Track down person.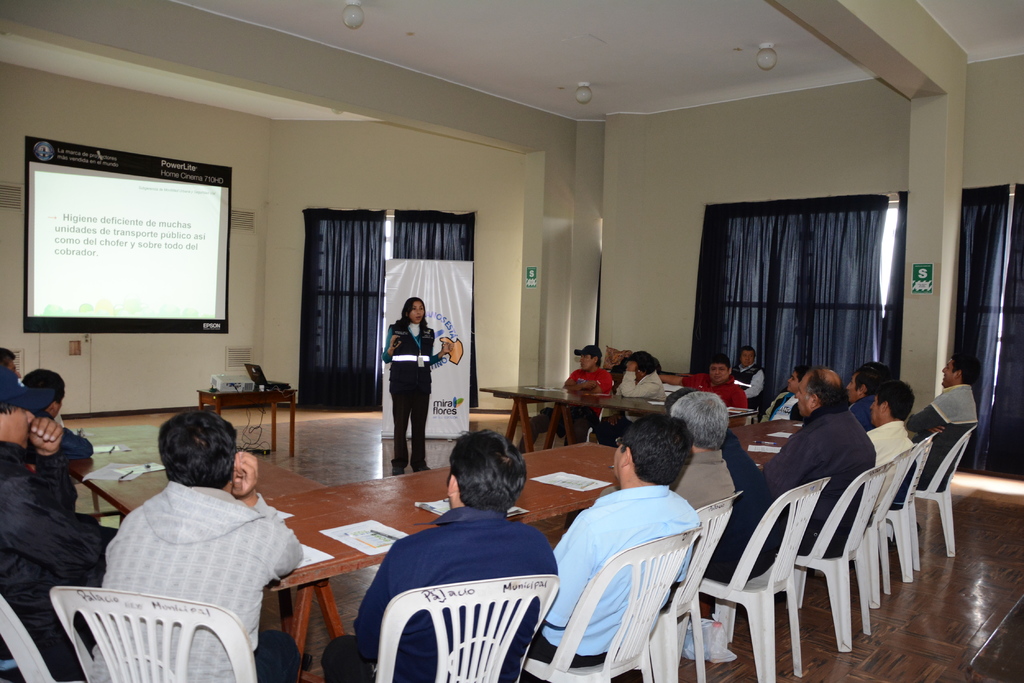
Tracked to BBox(16, 368, 86, 458).
